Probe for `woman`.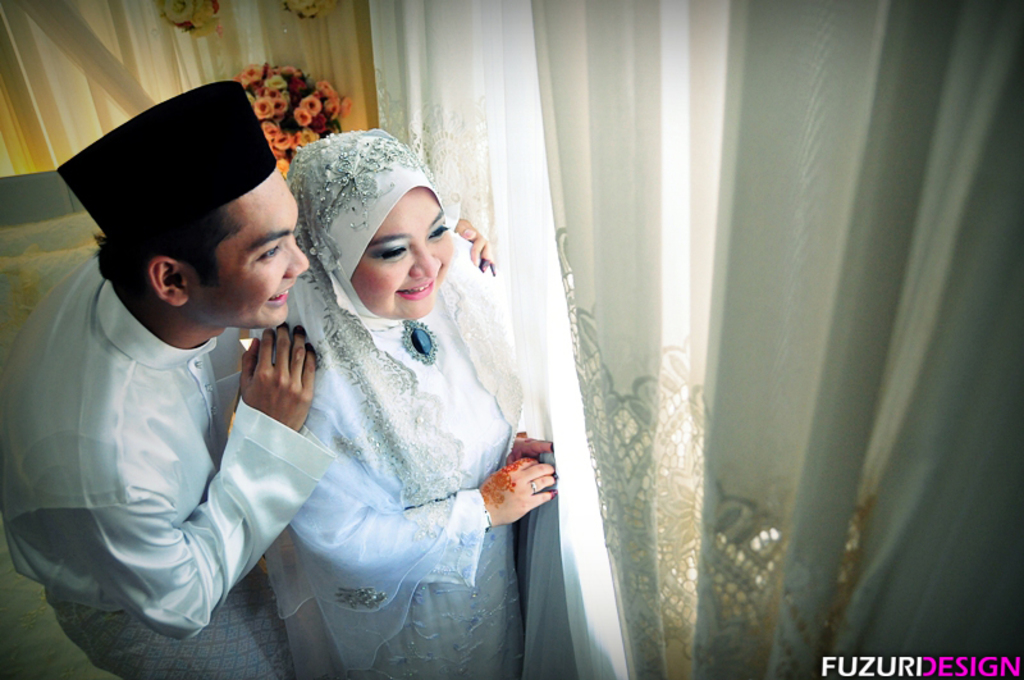
Probe result: 237,132,530,590.
